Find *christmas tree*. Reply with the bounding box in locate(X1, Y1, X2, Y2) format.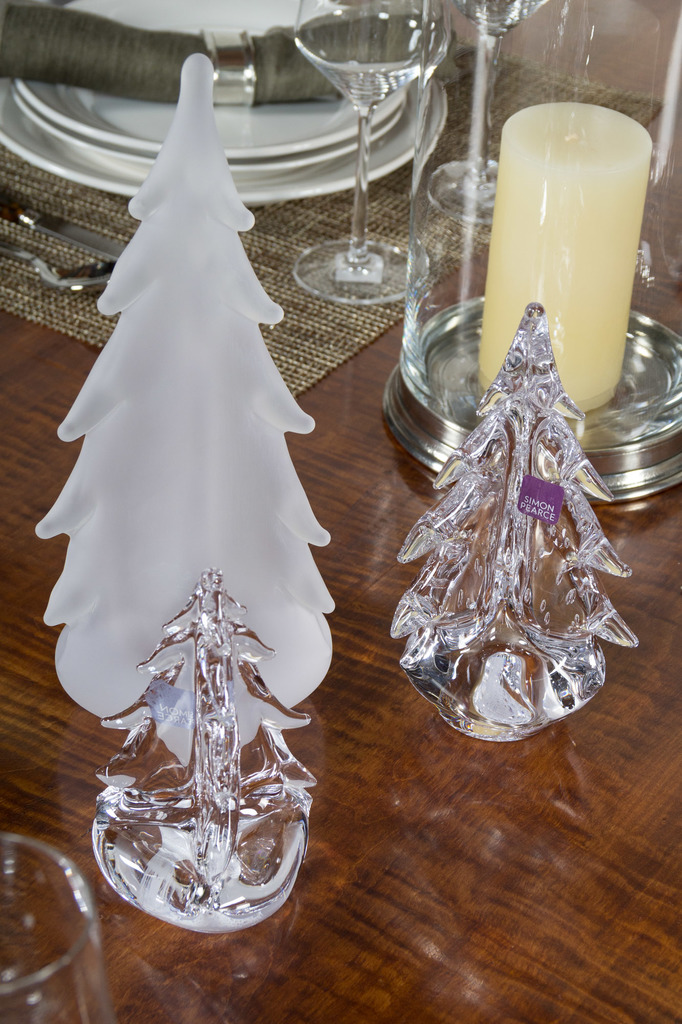
locate(389, 291, 641, 779).
